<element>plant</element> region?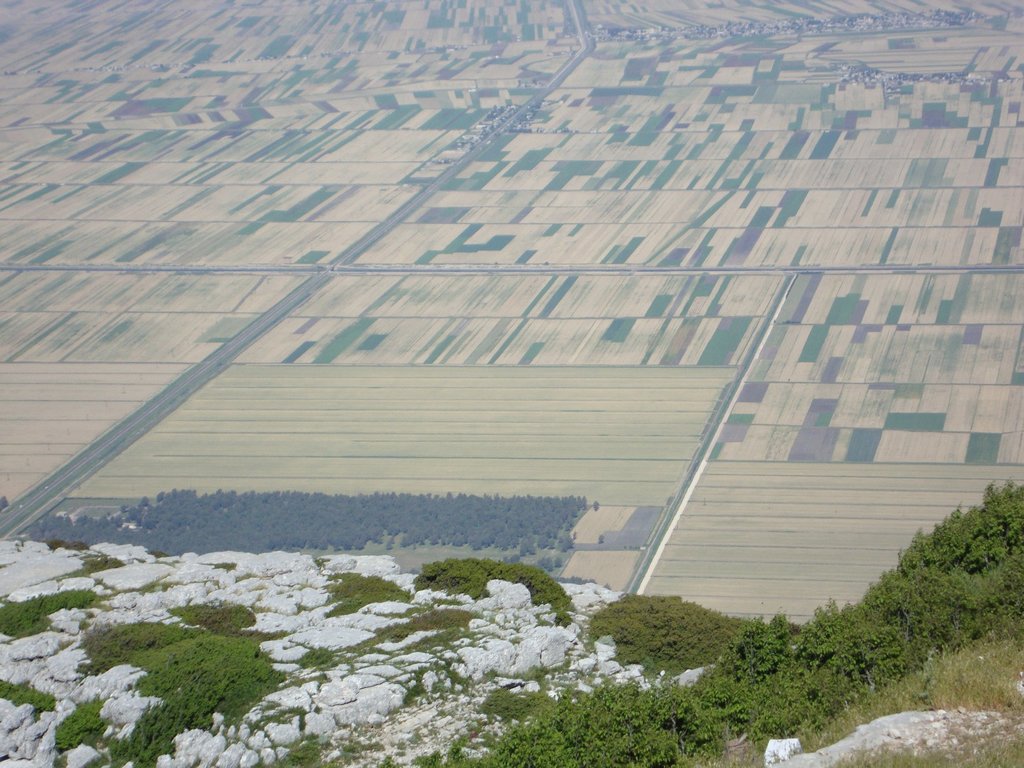
rect(578, 582, 794, 678)
